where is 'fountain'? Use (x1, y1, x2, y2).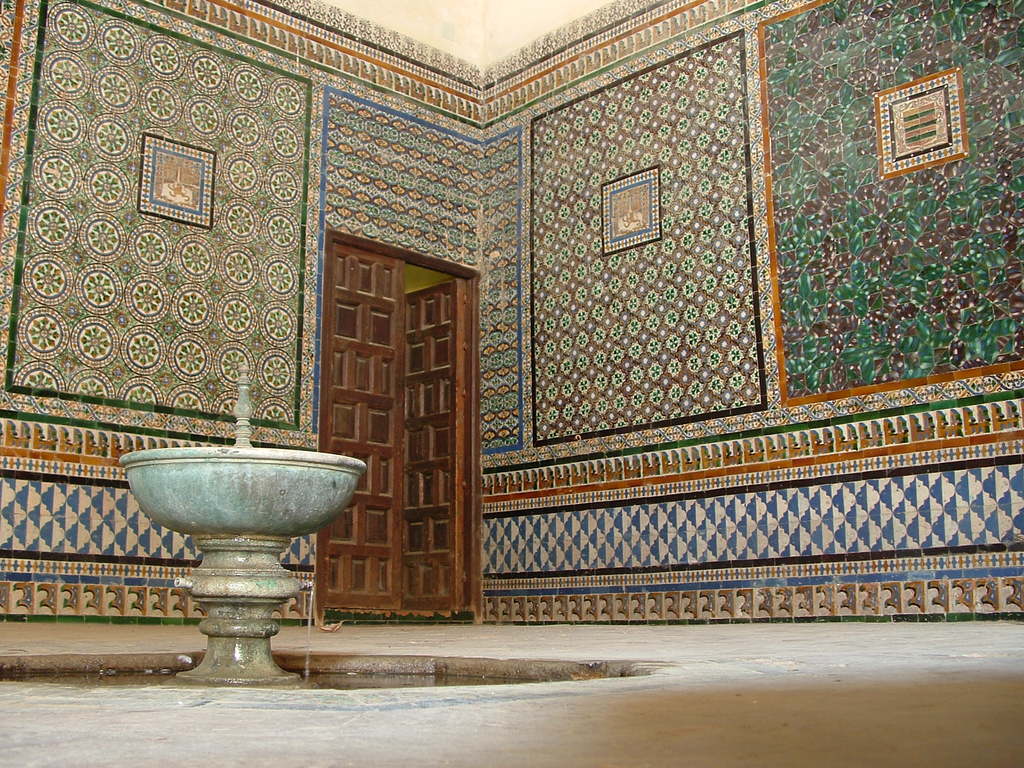
(118, 410, 375, 688).
